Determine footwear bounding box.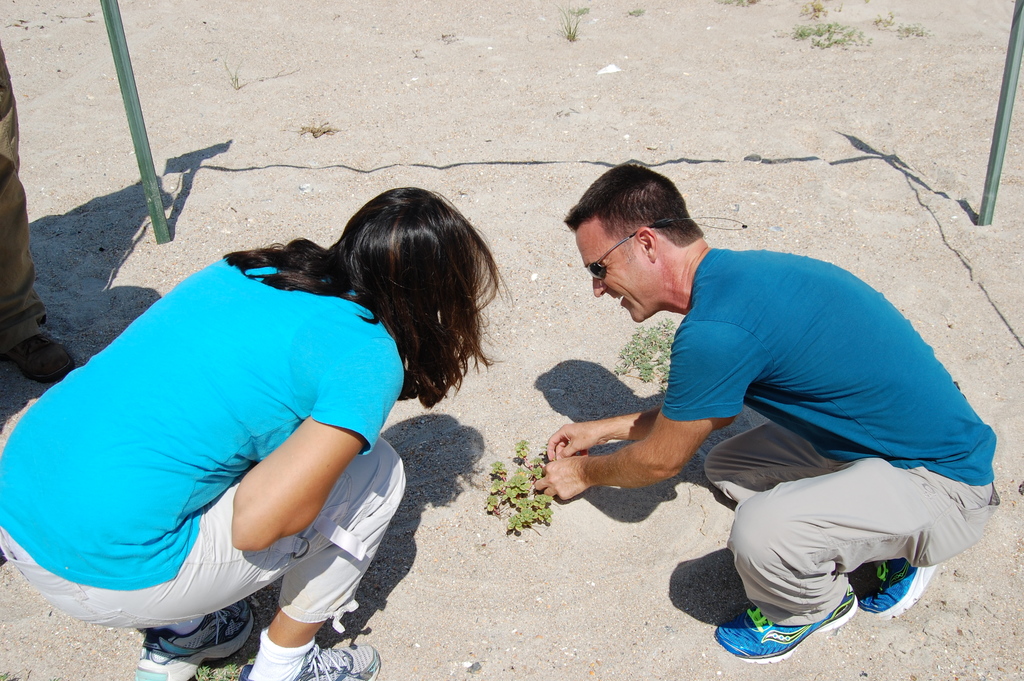
Determined: left=244, top=639, right=381, bottom=680.
